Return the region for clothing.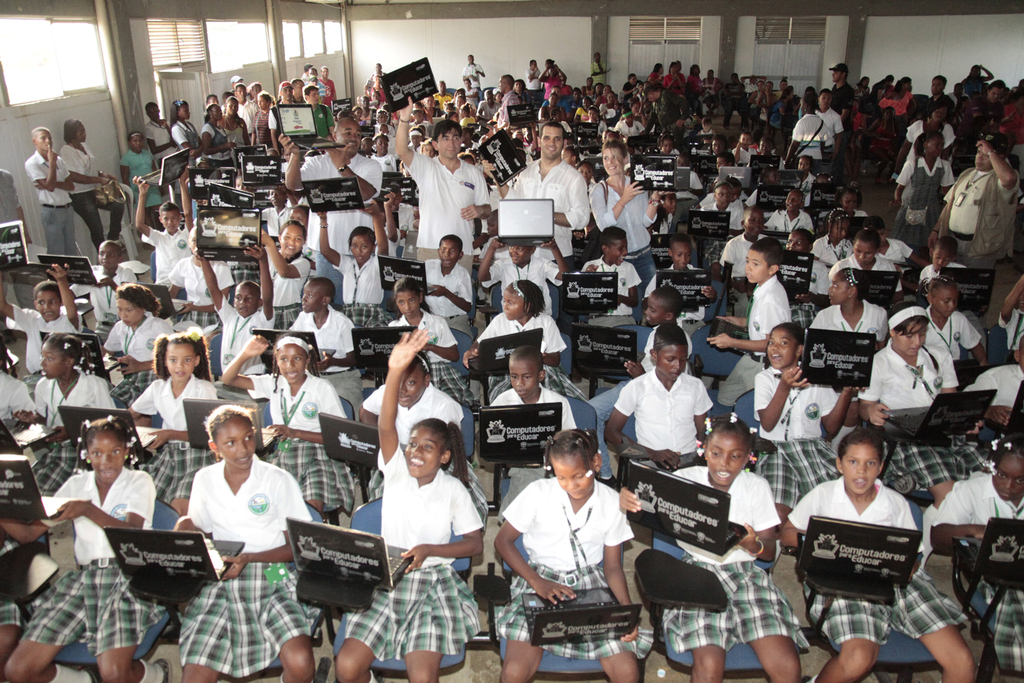
0, 367, 35, 420.
